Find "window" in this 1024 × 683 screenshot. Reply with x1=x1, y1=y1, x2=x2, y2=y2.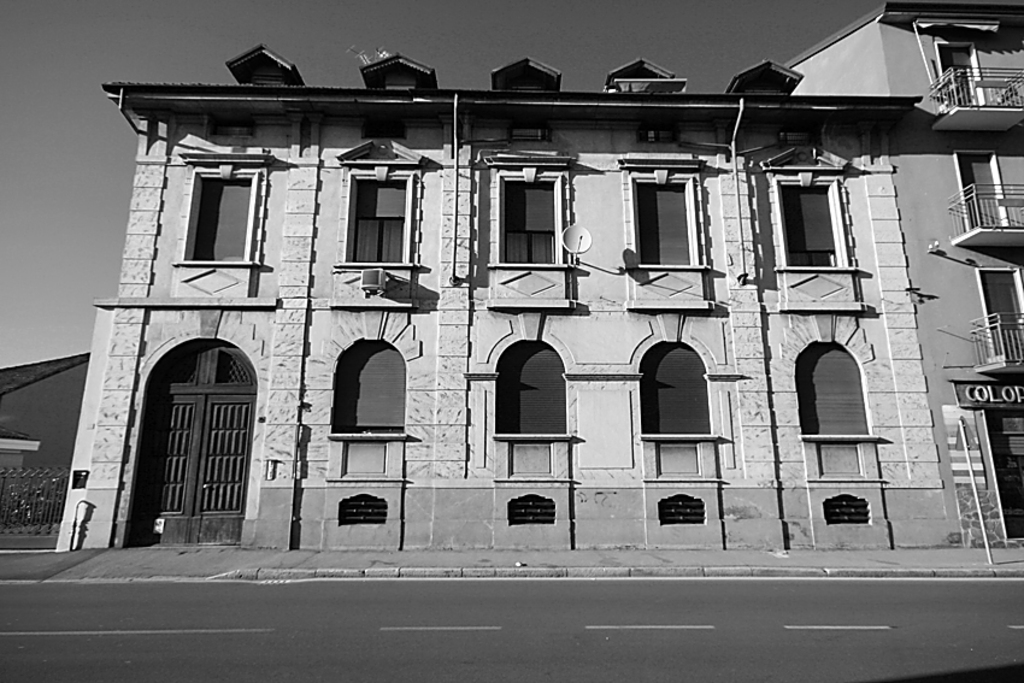
x1=335, y1=133, x2=434, y2=308.
